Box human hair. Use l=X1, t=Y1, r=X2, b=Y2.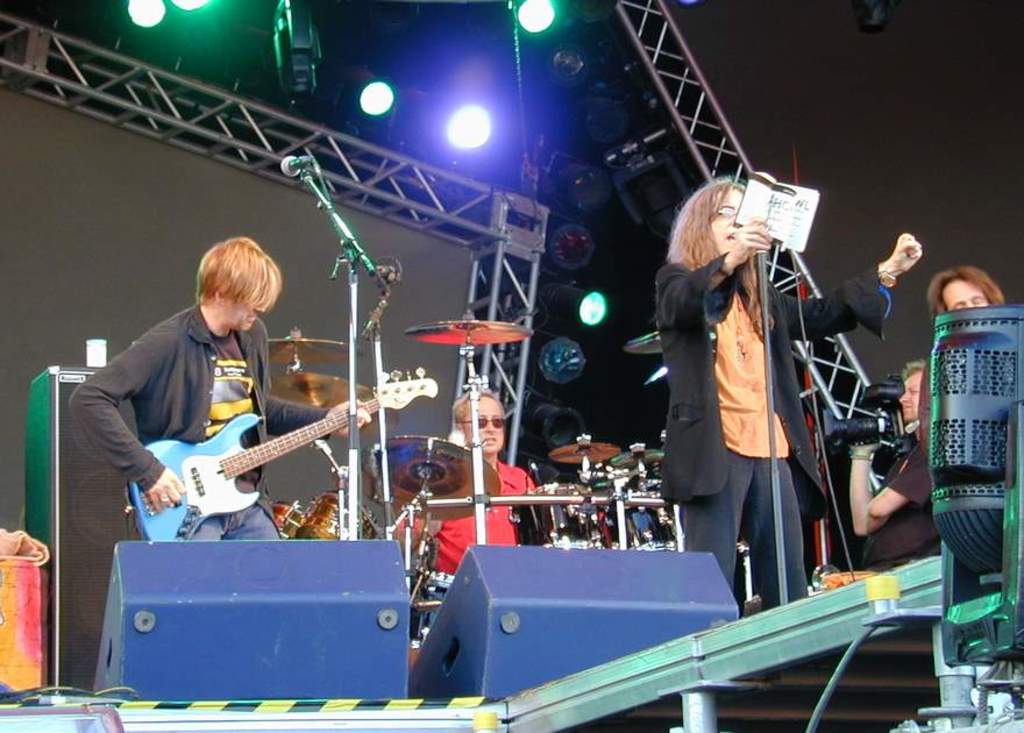
l=932, t=265, r=1011, b=315.
